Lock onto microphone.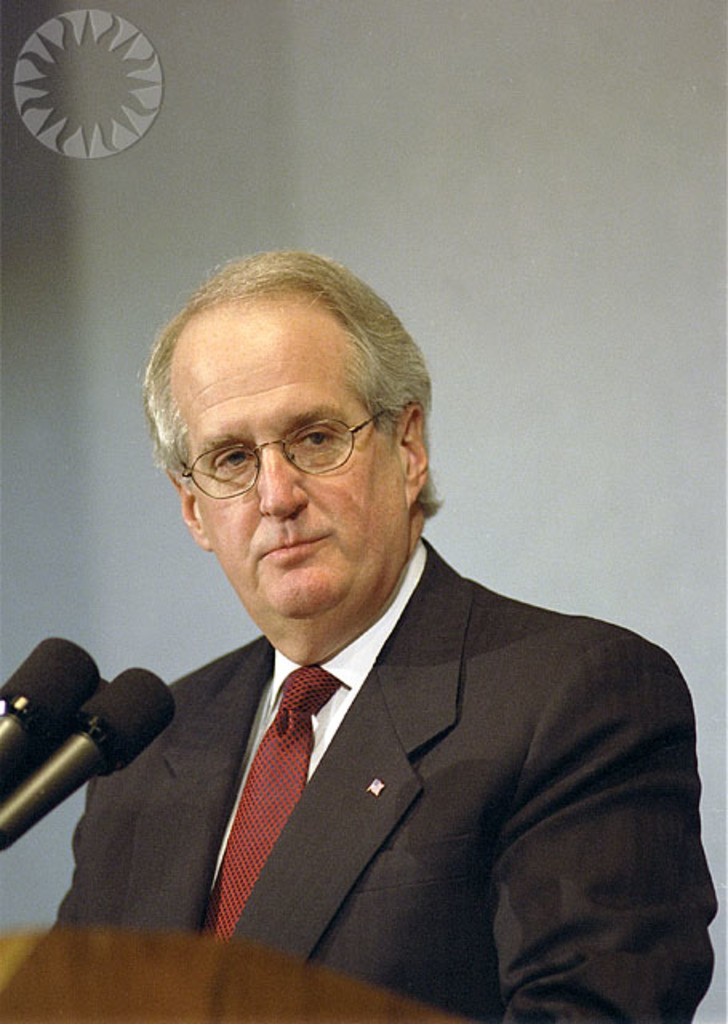
Locked: (0,654,216,906).
